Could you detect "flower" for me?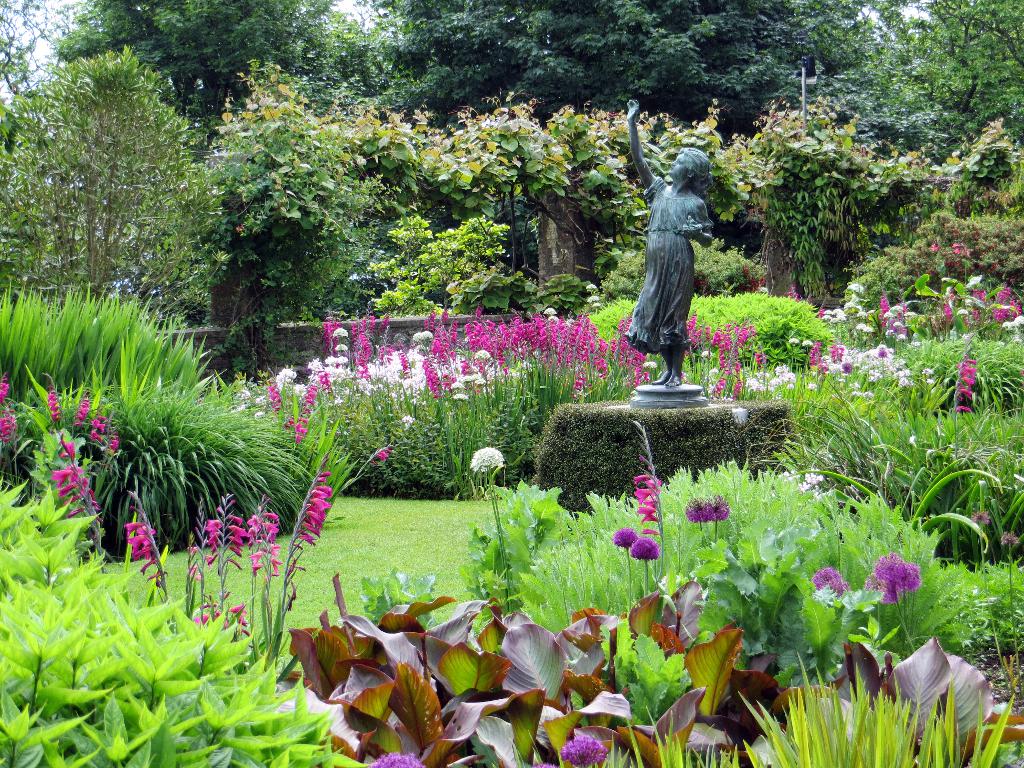
Detection result: [x1=634, y1=456, x2=664, y2=534].
